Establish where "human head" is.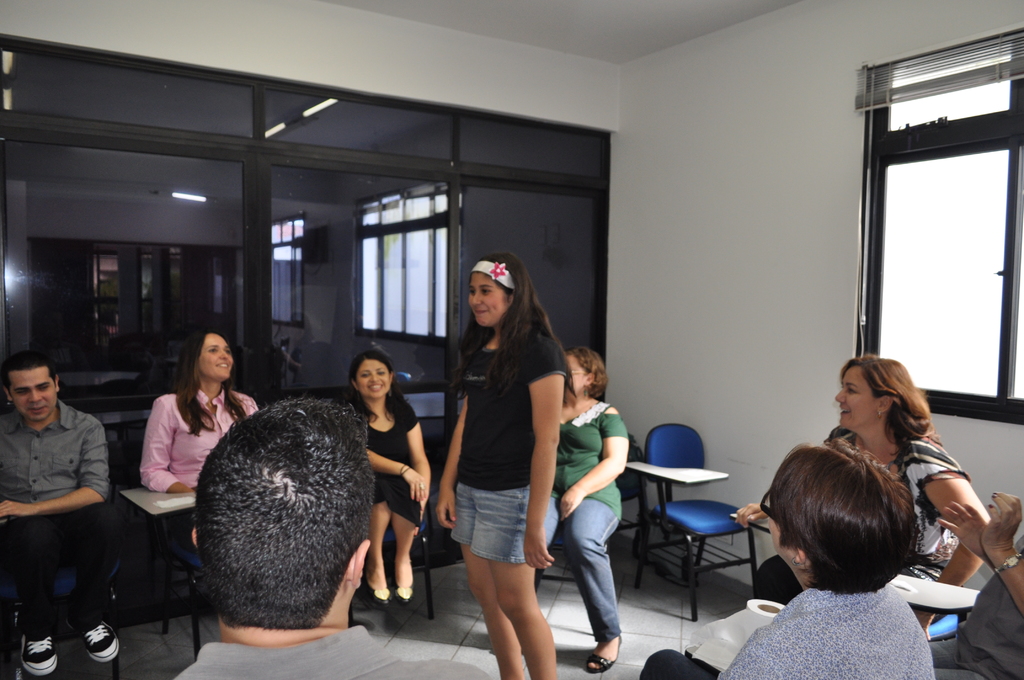
Established at rect(773, 441, 945, 594).
